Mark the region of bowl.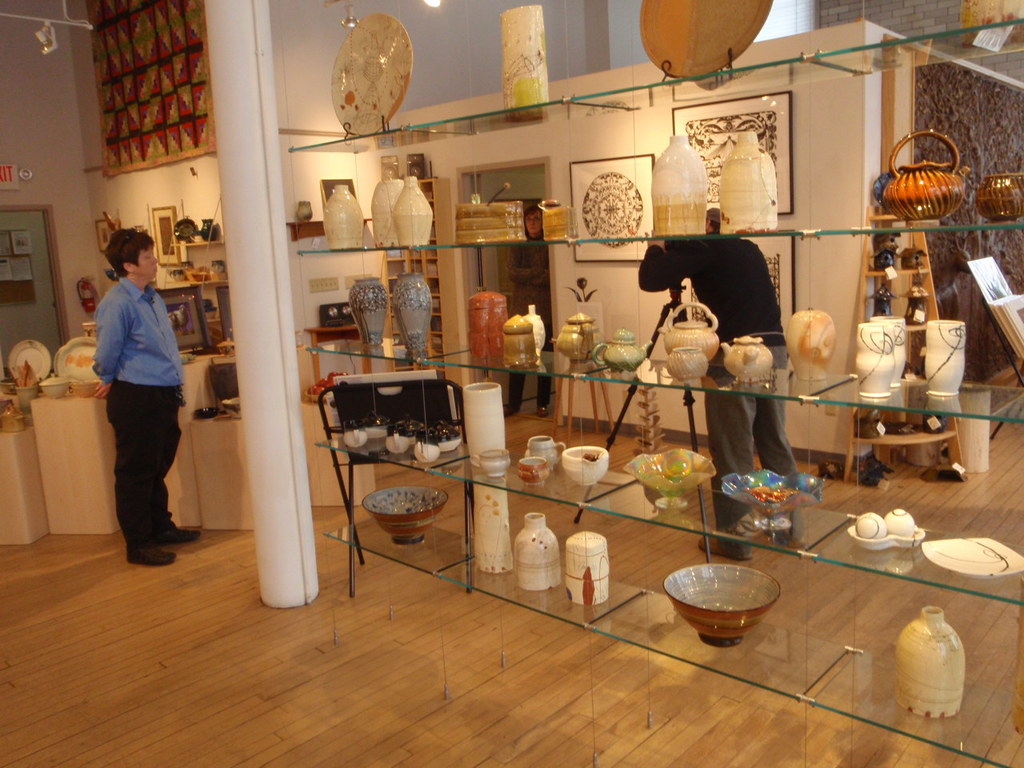
Region: 360/490/448/542.
